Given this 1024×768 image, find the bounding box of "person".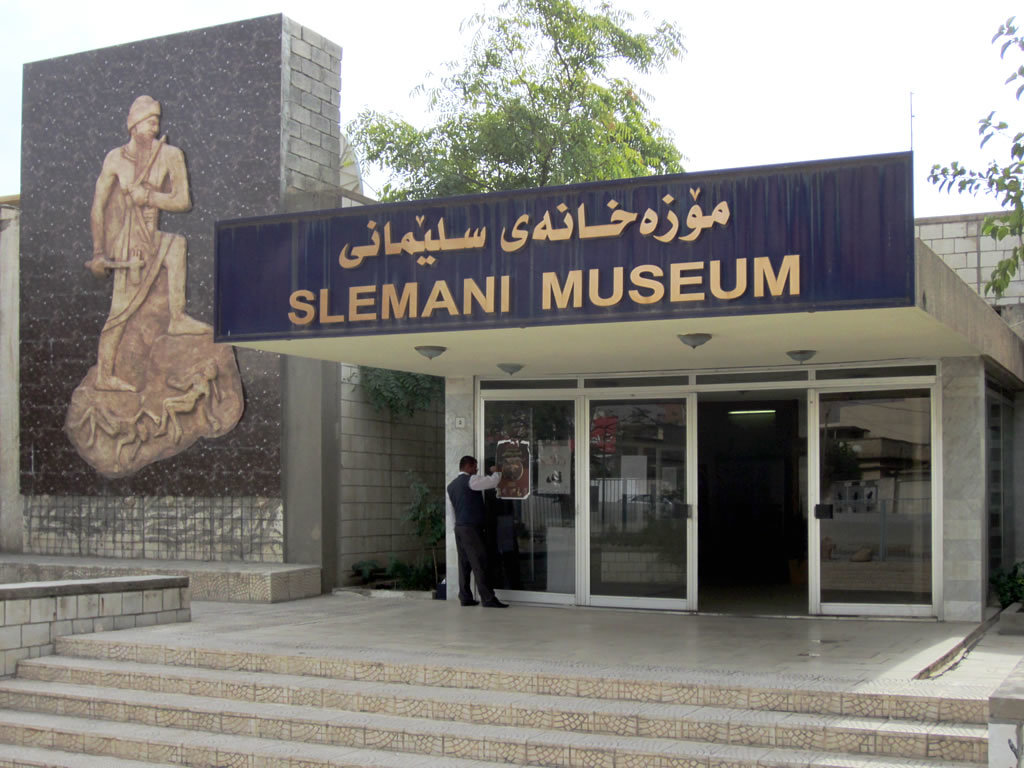
box(156, 359, 224, 439).
